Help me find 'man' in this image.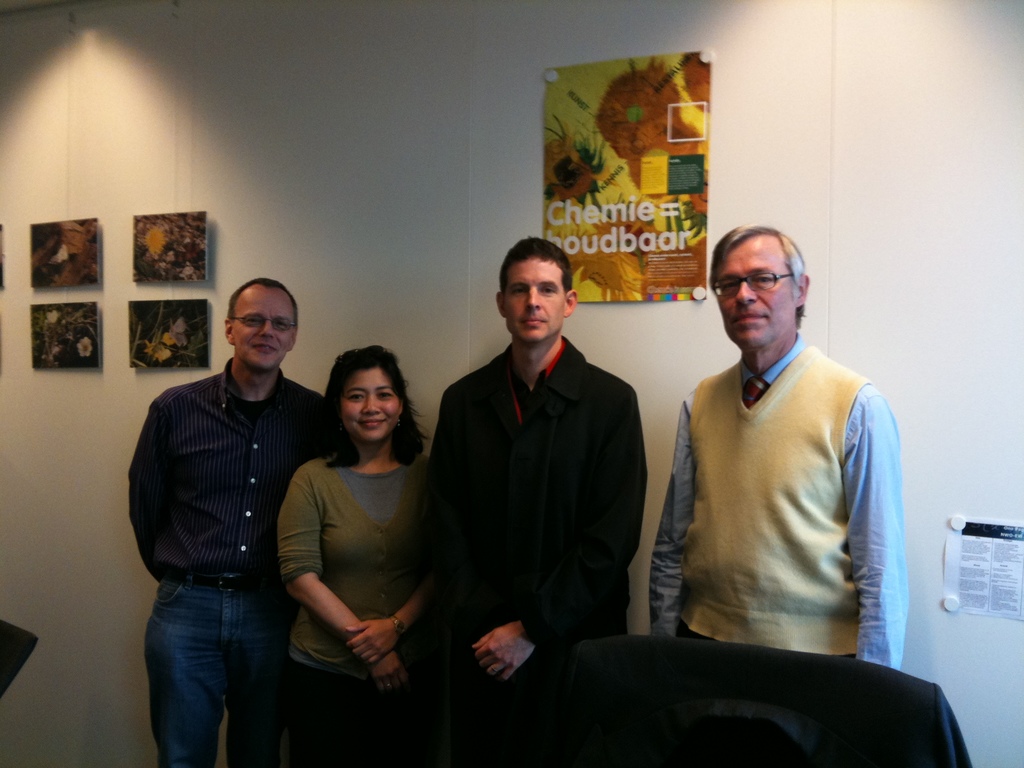
Found it: 124, 274, 351, 767.
